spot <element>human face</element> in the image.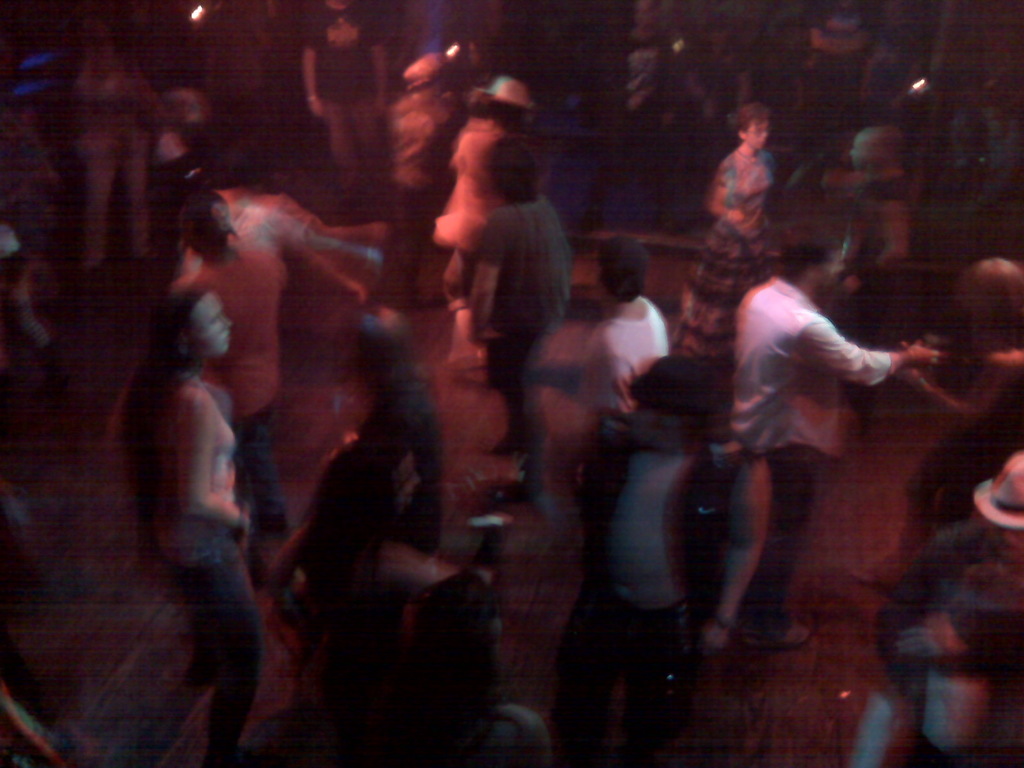
<element>human face</element> found at x1=749, y1=122, x2=767, y2=152.
